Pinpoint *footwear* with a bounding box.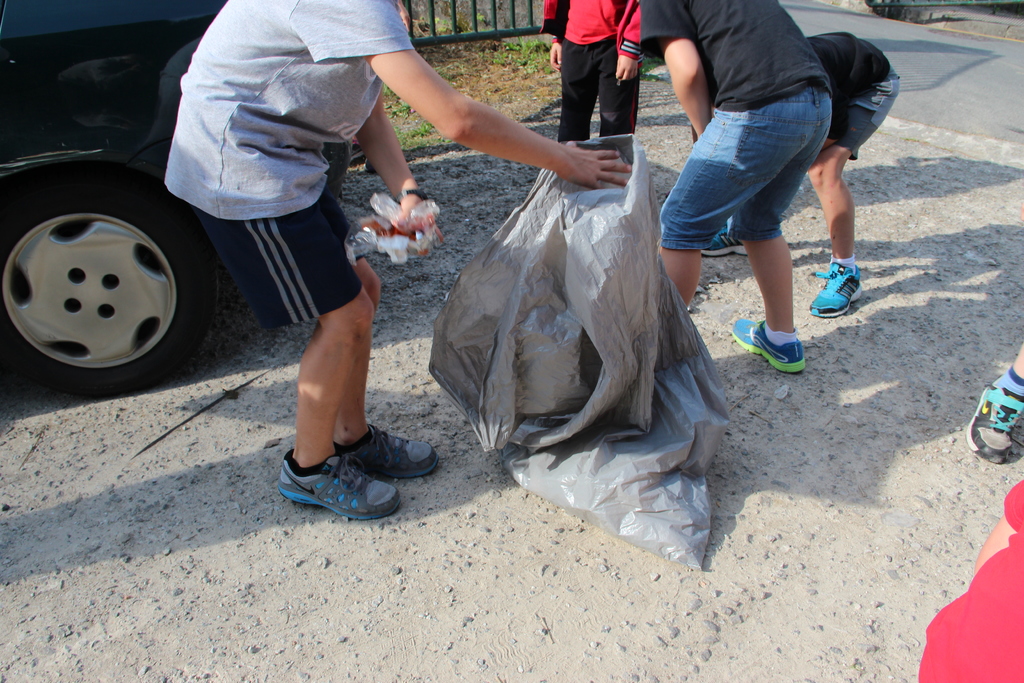
crop(332, 425, 435, 476).
